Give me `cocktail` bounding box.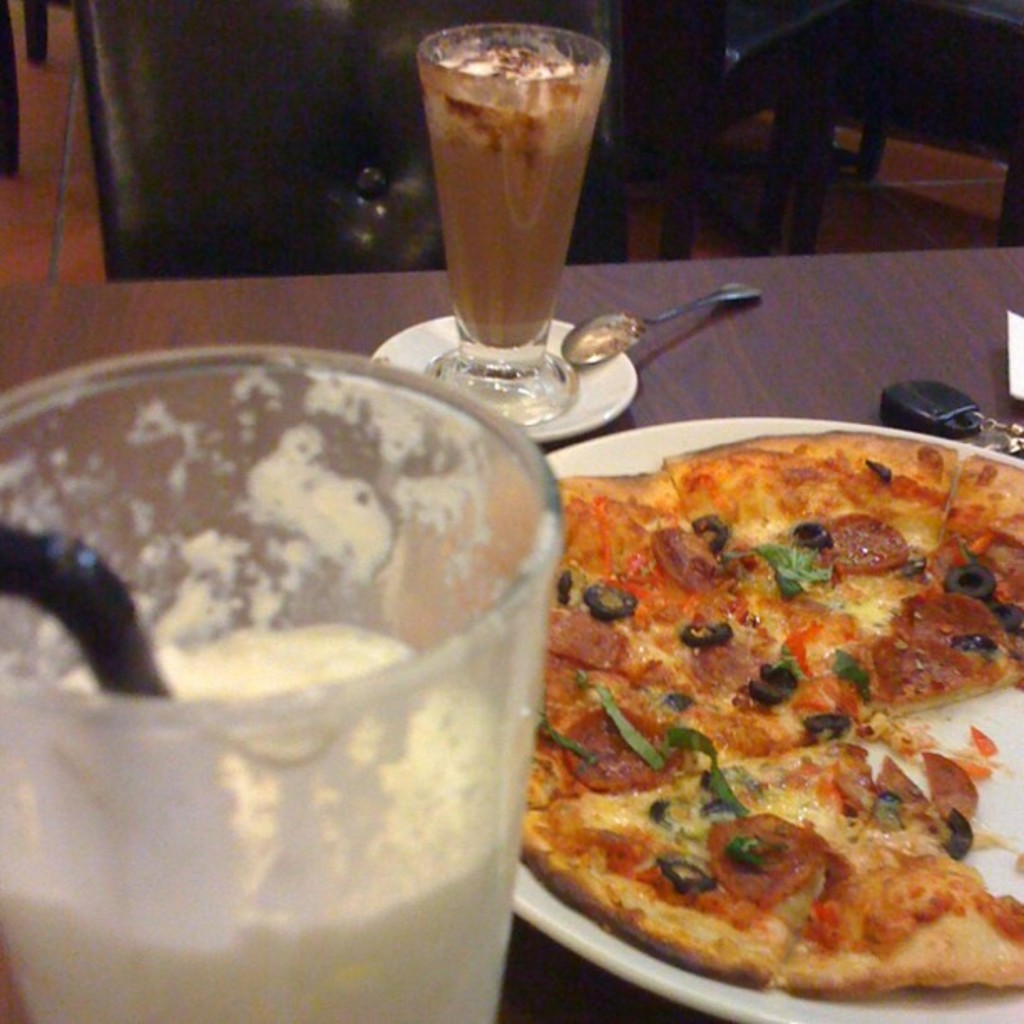
x1=40, y1=338, x2=564, y2=1022.
